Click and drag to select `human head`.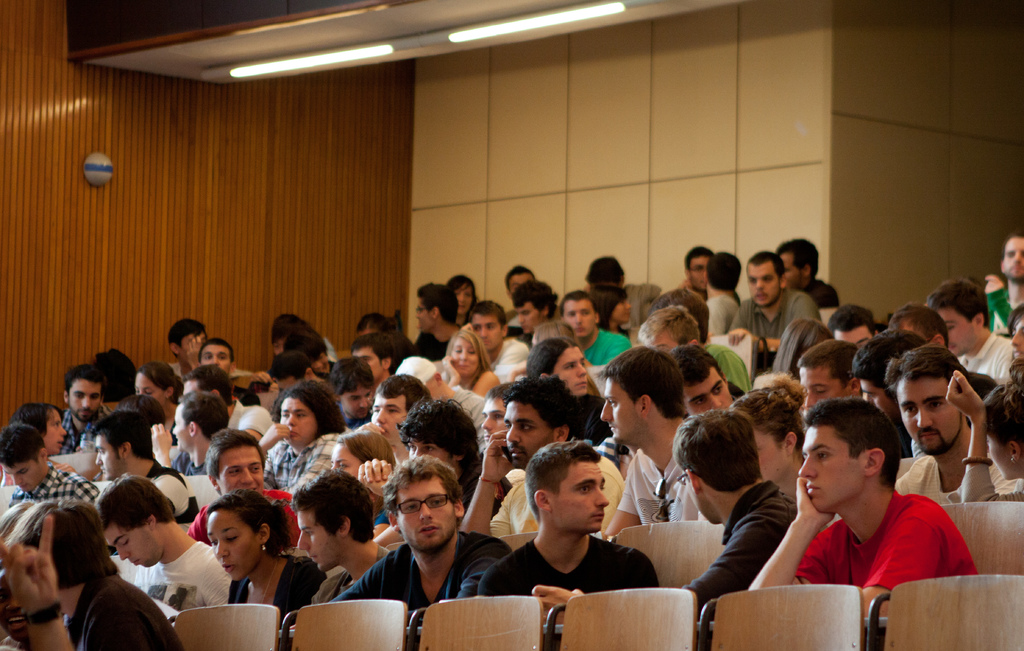
Selection: <box>831,305,876,351</box>.
